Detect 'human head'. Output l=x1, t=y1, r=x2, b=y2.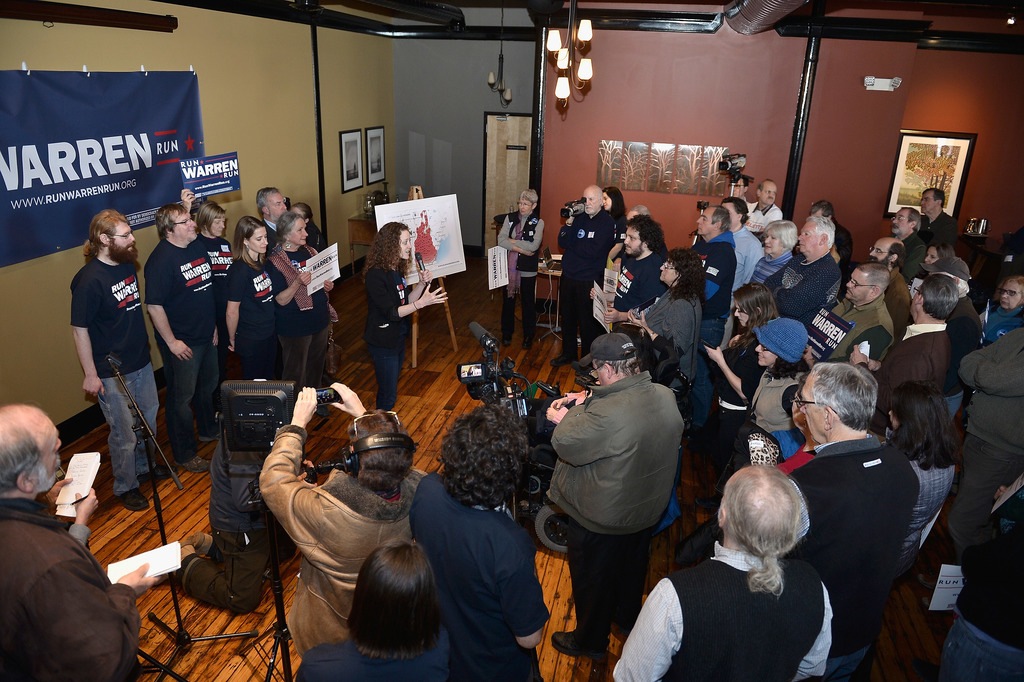
l=924, t=243, r=956, b=268.
